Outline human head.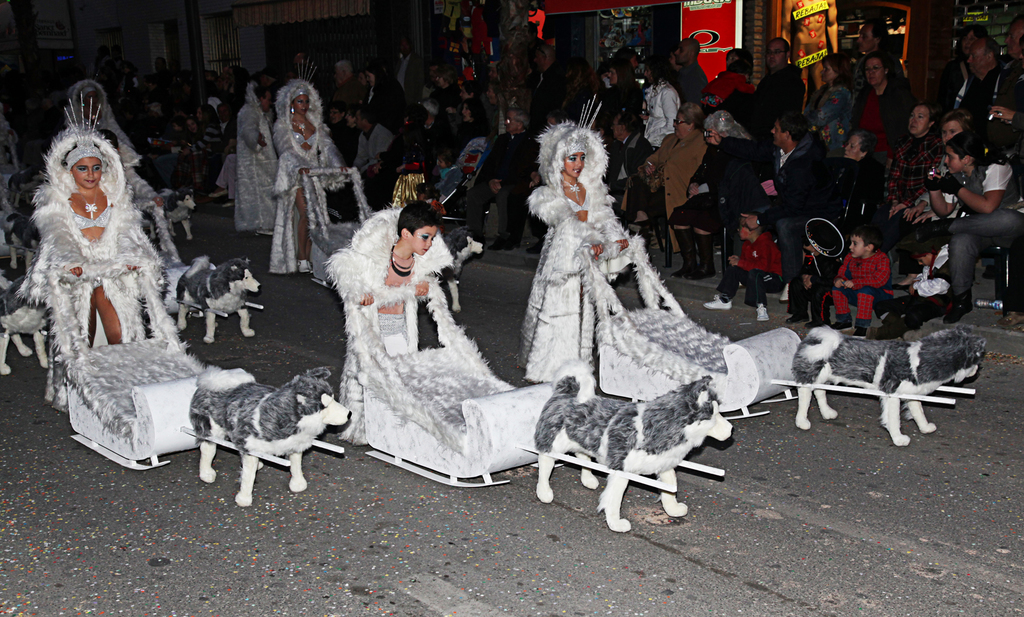
Outline: select_region(67, 139, 106, 188).
